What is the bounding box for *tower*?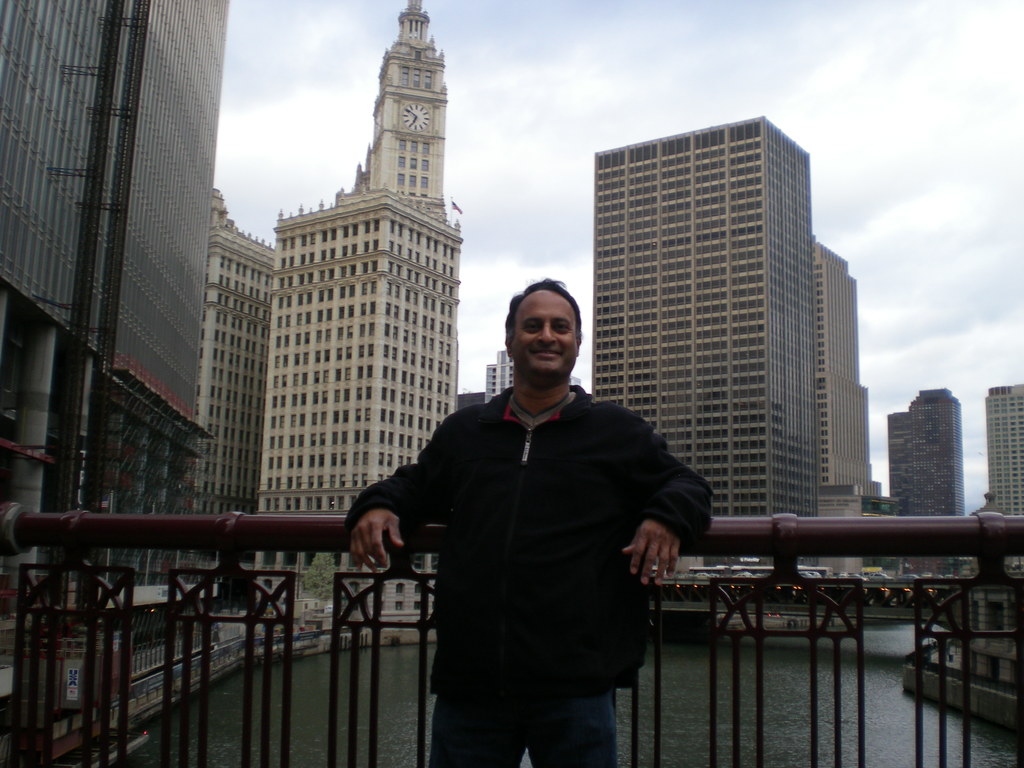
bbox=[588, 118, 820, 518].
